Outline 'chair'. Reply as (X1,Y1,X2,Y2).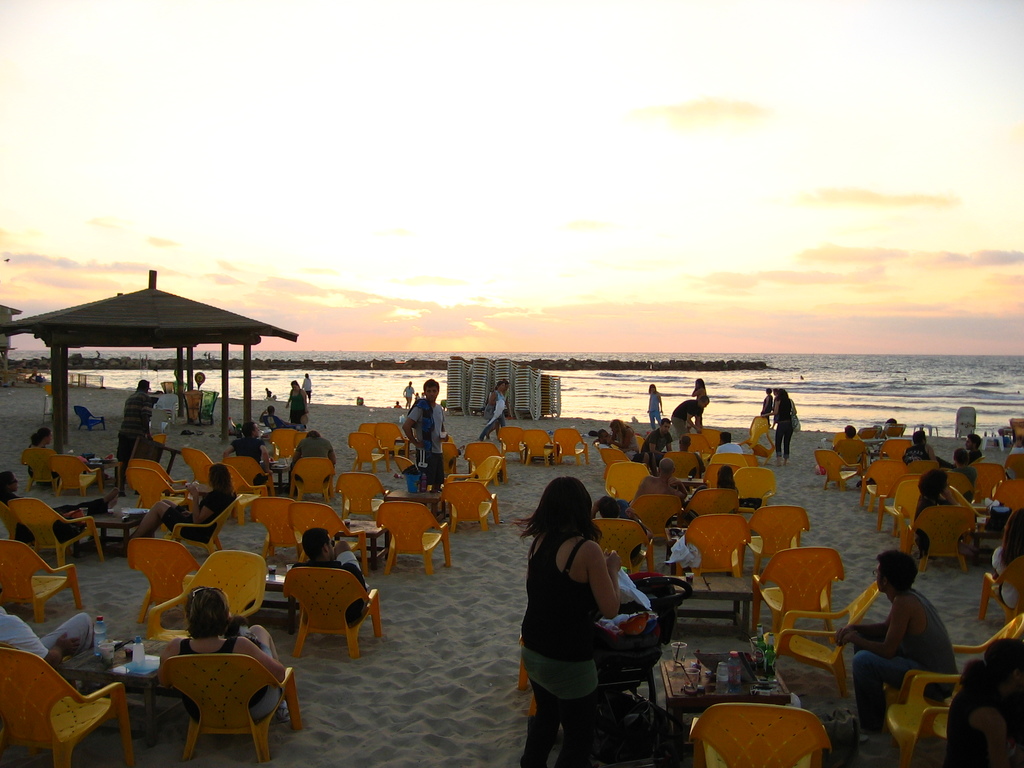
(0,643,137,767).
